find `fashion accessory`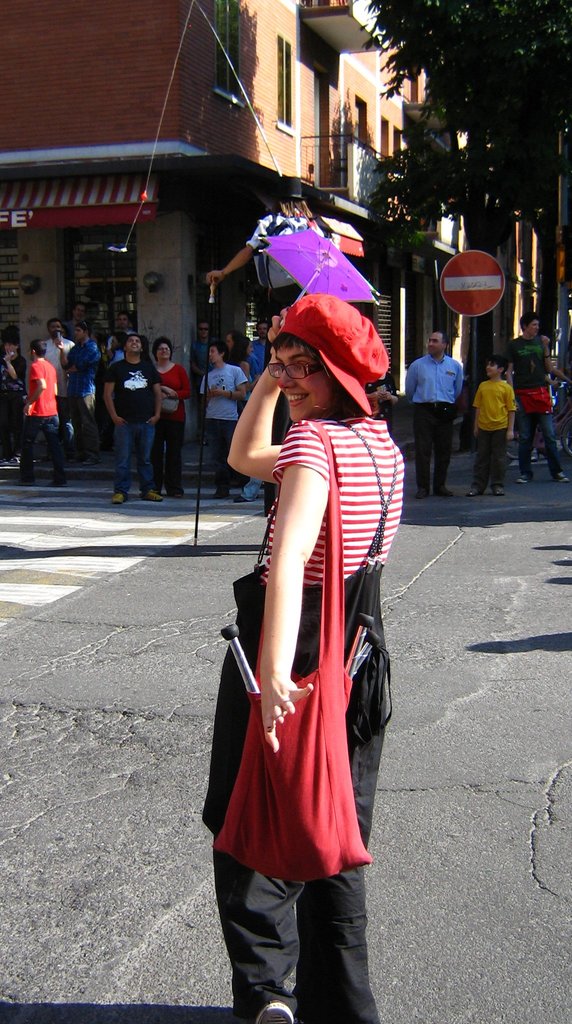
(277,292,391,412)
